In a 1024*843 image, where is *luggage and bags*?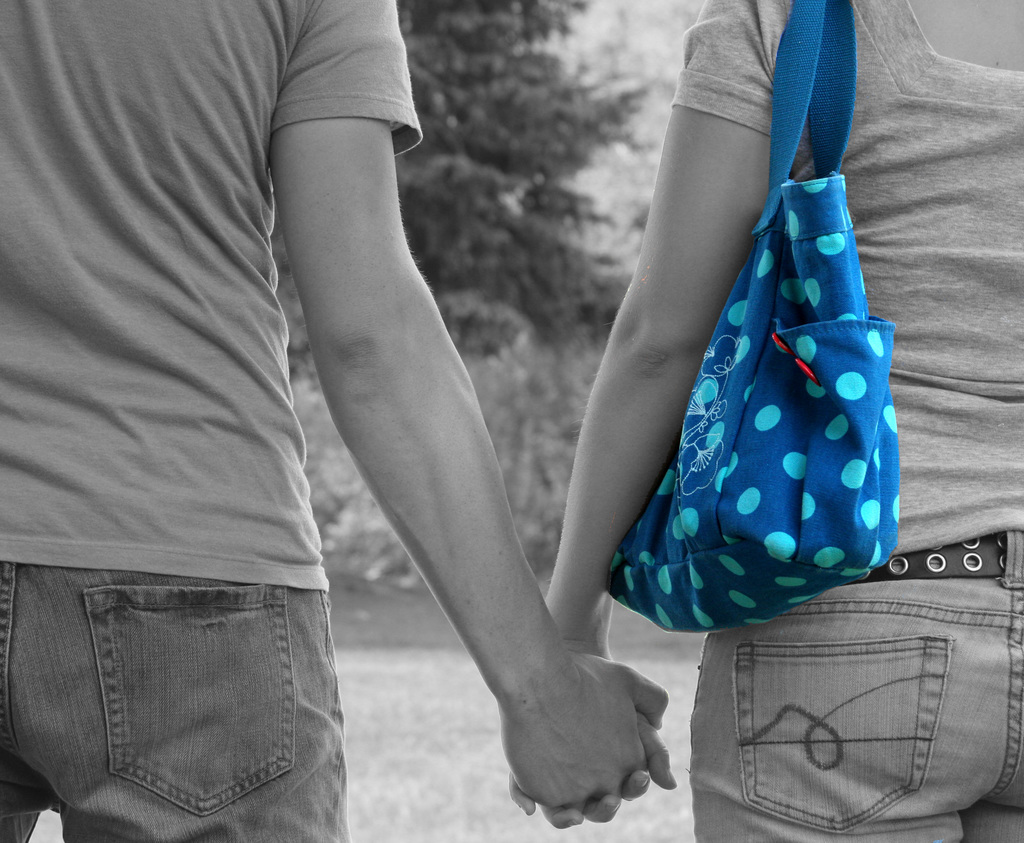
{"left": 598, "top": 81, "right": 928, "bottom": 655}.
